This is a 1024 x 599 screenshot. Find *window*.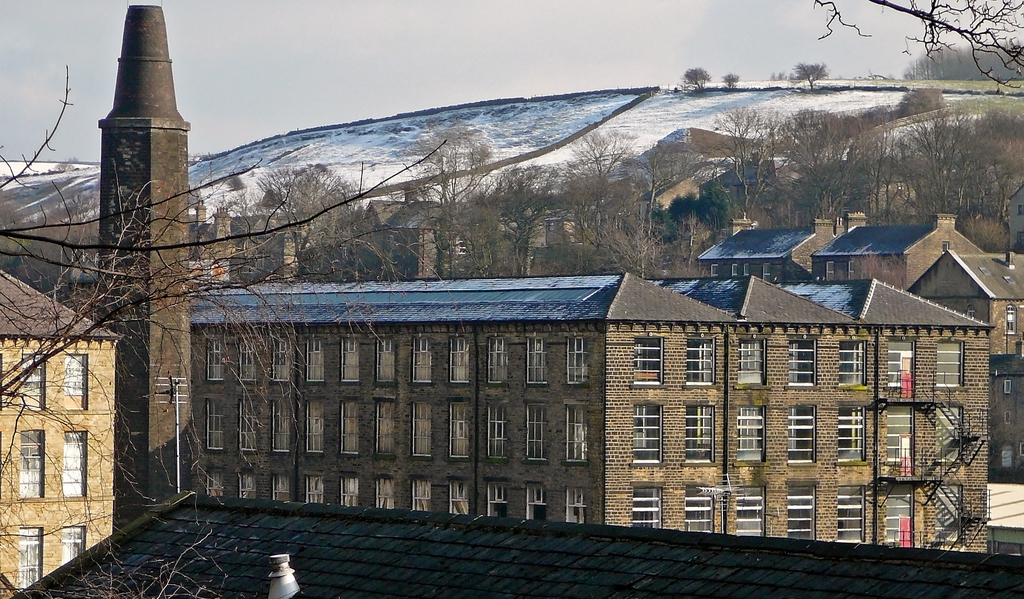
Bounding box: 1005 404 1010 421.
